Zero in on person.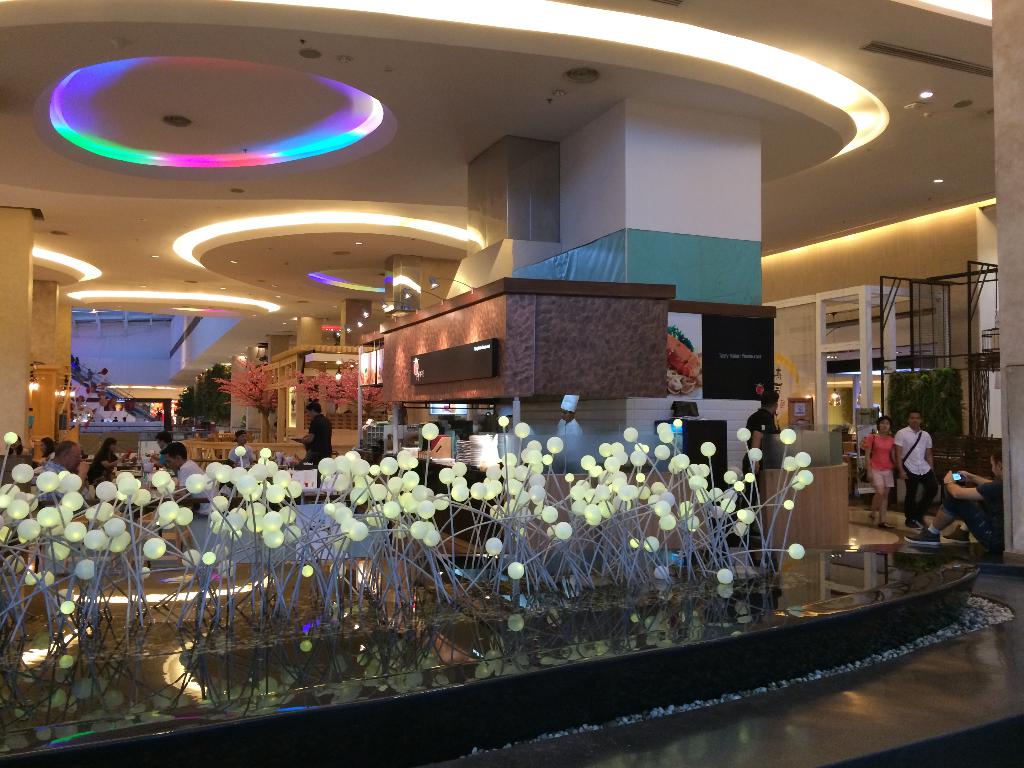
Zeroed in: [x1=555, y1=392, x2=584, y2=447].
